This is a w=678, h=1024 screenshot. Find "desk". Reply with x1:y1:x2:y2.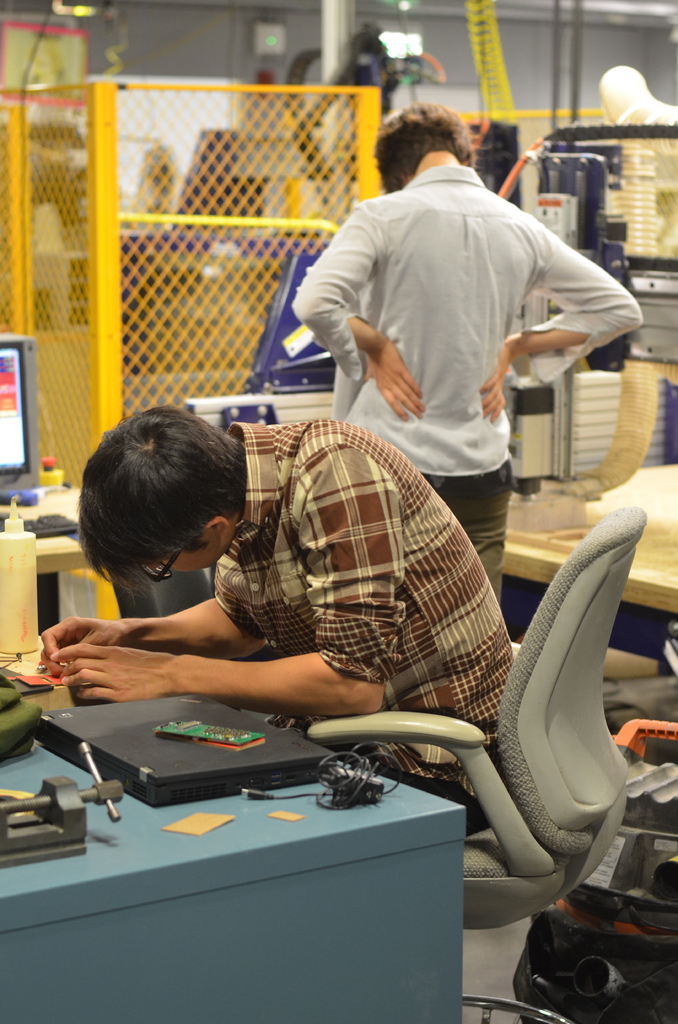
0:746:464:1023.
